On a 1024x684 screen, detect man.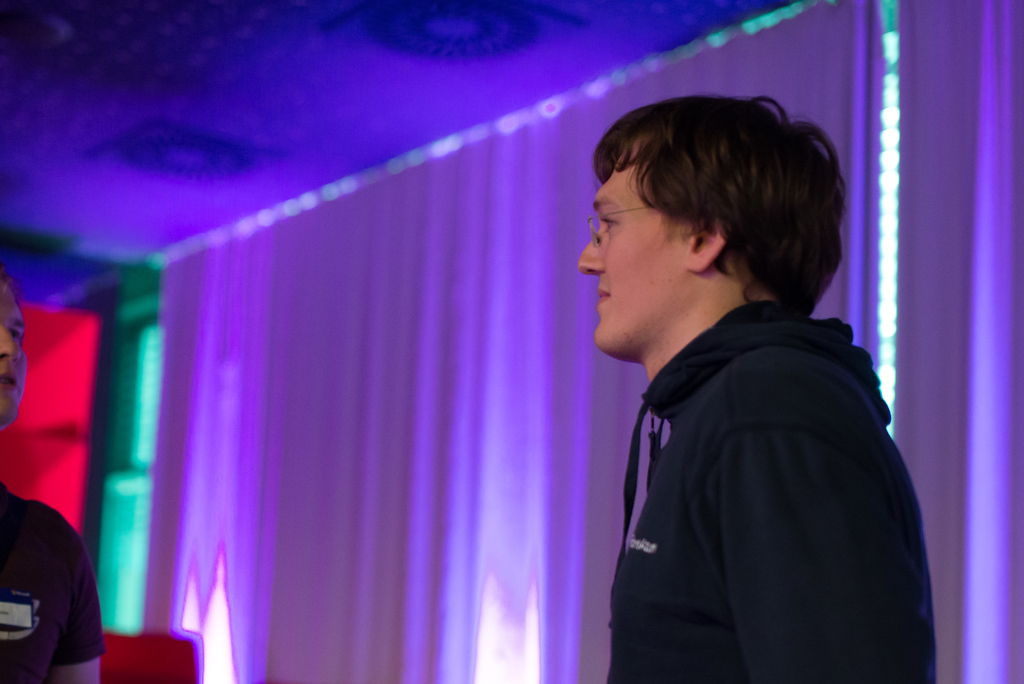
x1=566 y1=122 x2=947 y2=675.
